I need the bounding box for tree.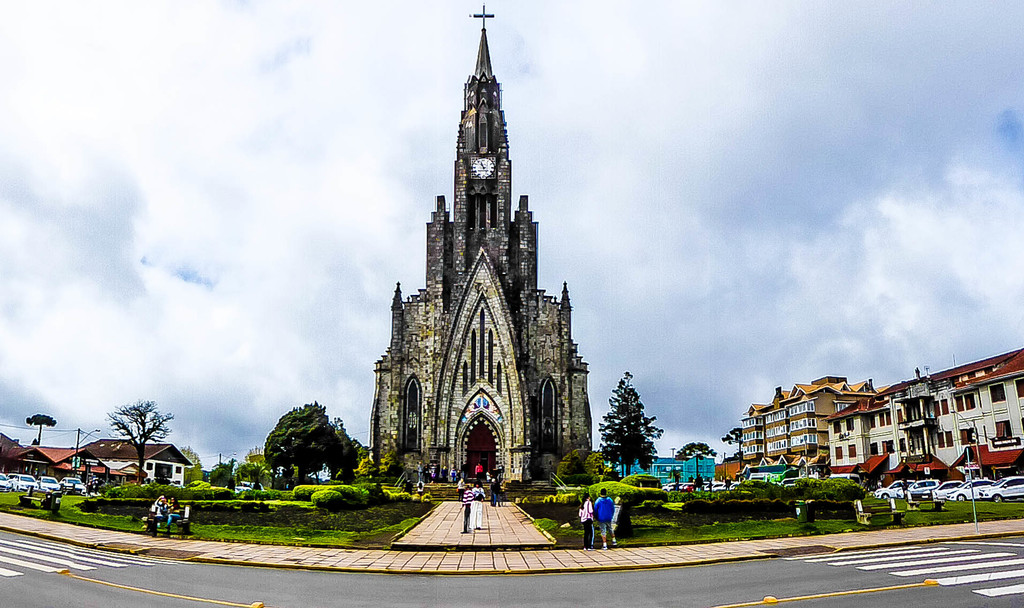
Here it is: 676, 444, 714, 484.
